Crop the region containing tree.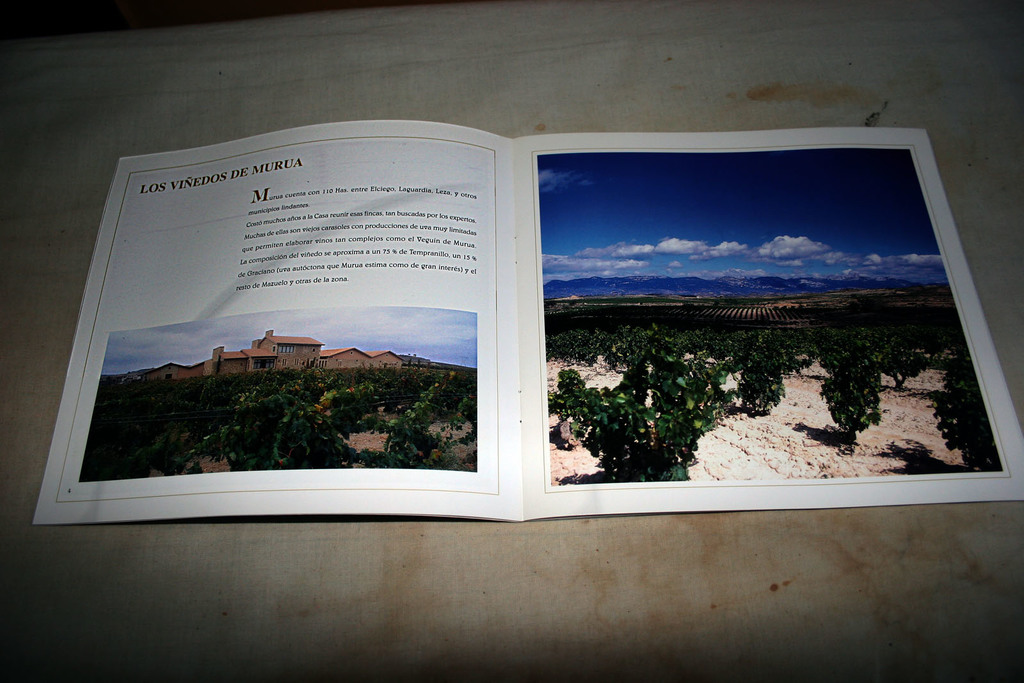
Crop region: x1=372, y1=367, x2=477, y2=471.
